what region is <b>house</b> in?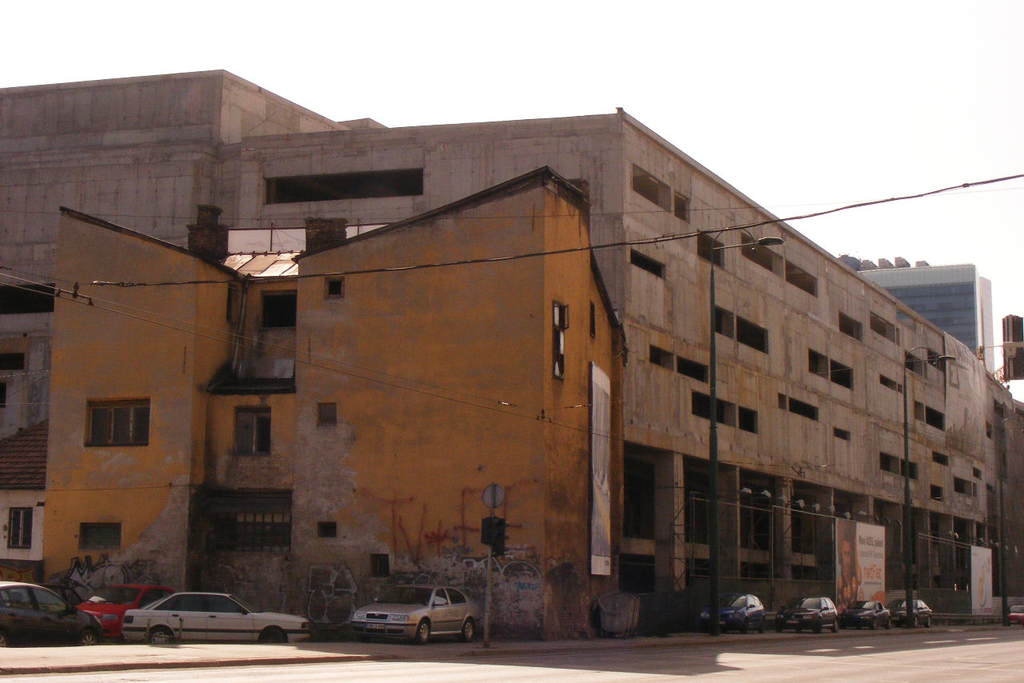
region(844, 257, 989, 374).
